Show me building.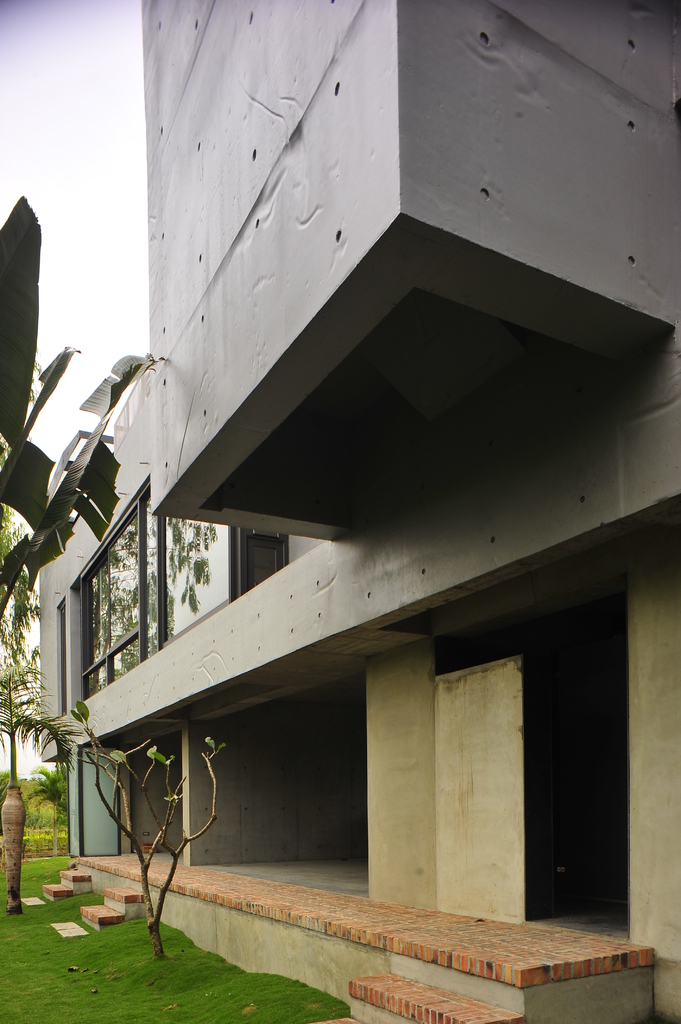
building is here: {"x1": 37, "y1": 0, "x2": 680, "y2": 1023}.
